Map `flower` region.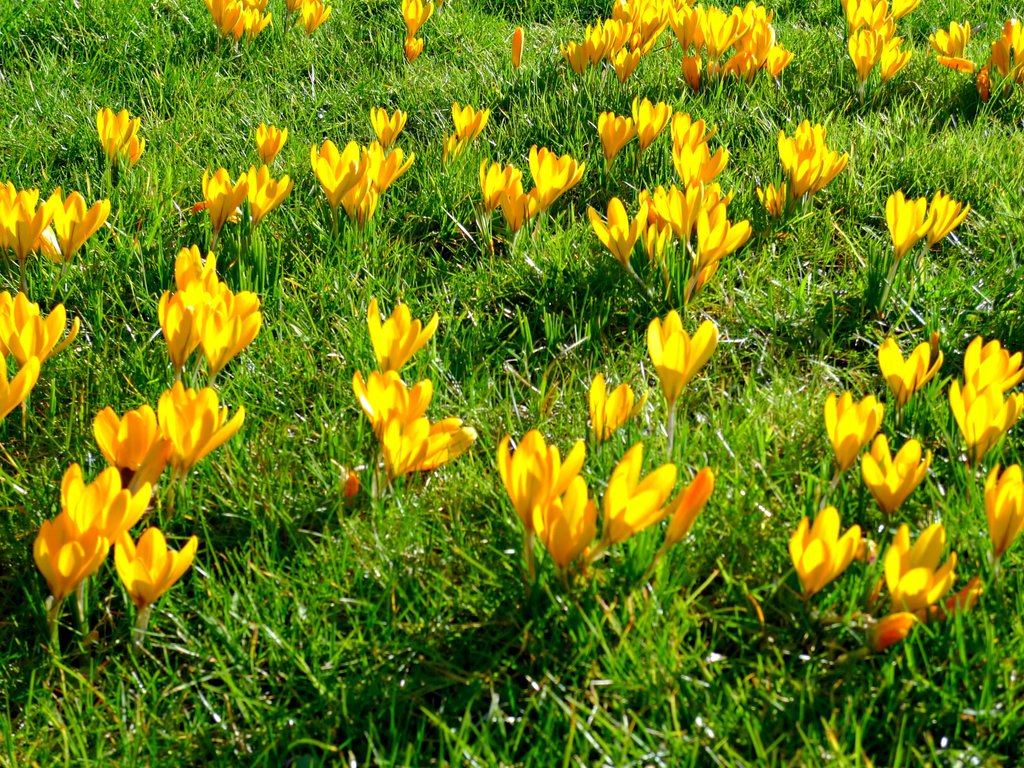
Mapped to box=[331, 141, 414, 214].
